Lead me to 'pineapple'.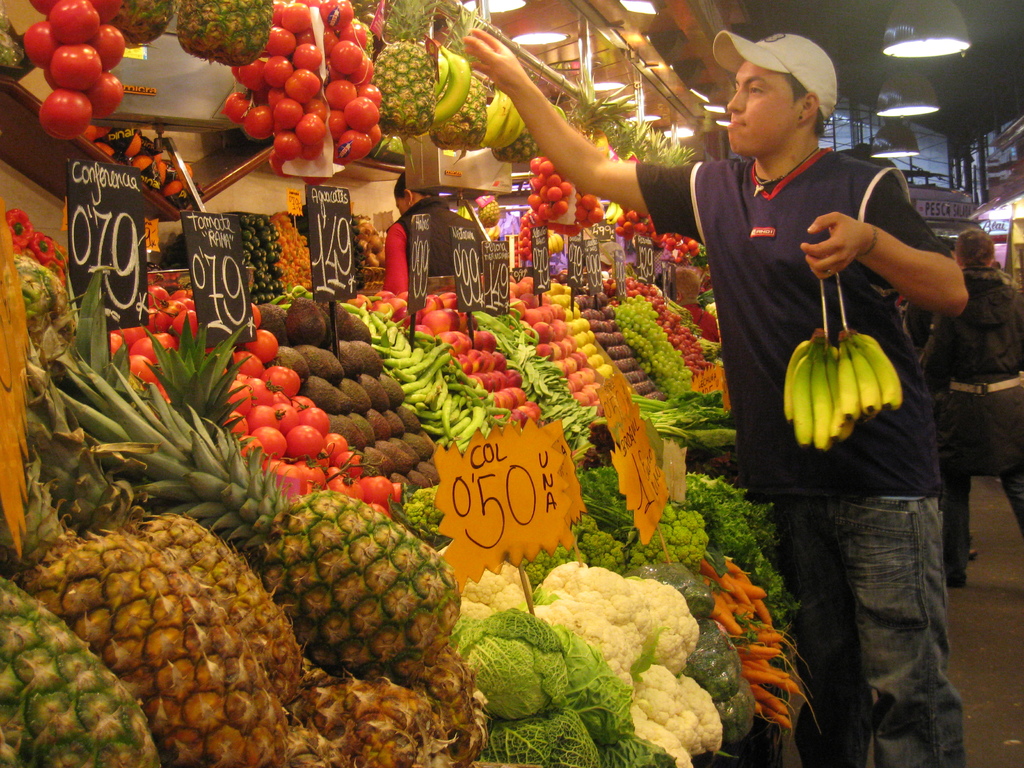
Lead to [24,344,272,767].
